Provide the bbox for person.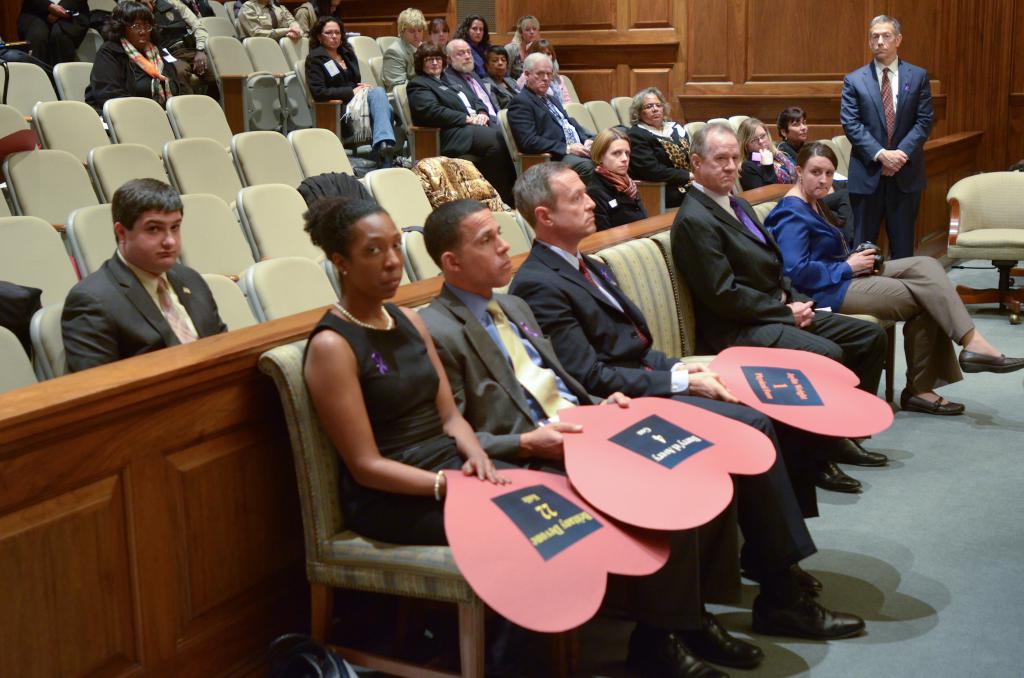
bbox=[238, 0, 289, 42].
